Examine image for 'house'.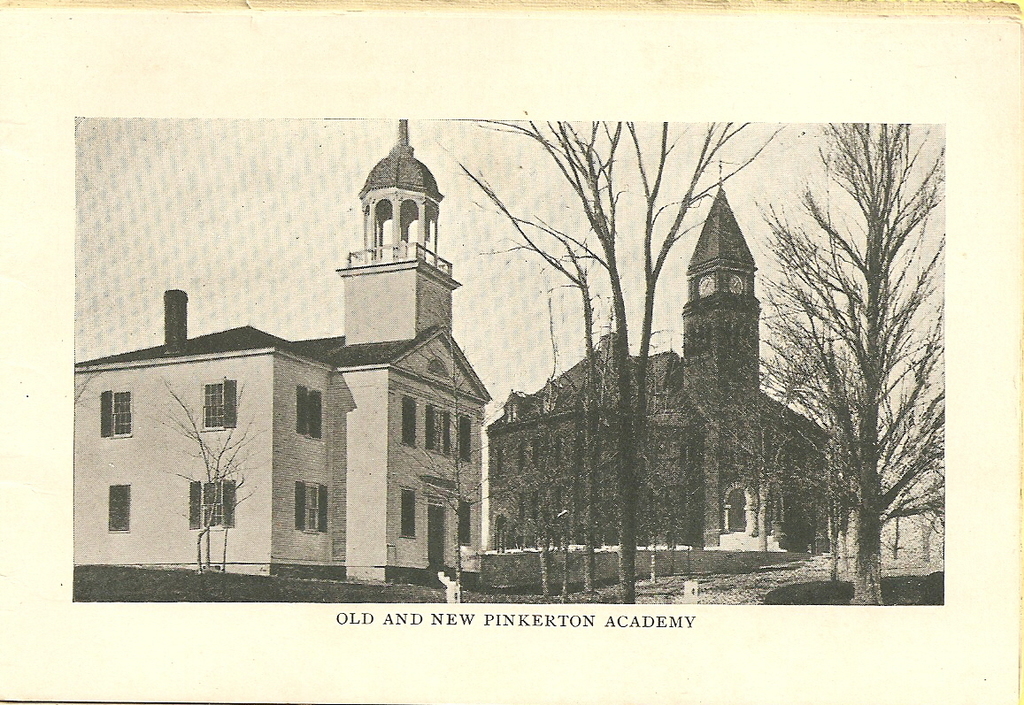
Examination result: box=[73, 121, 489, 580].
